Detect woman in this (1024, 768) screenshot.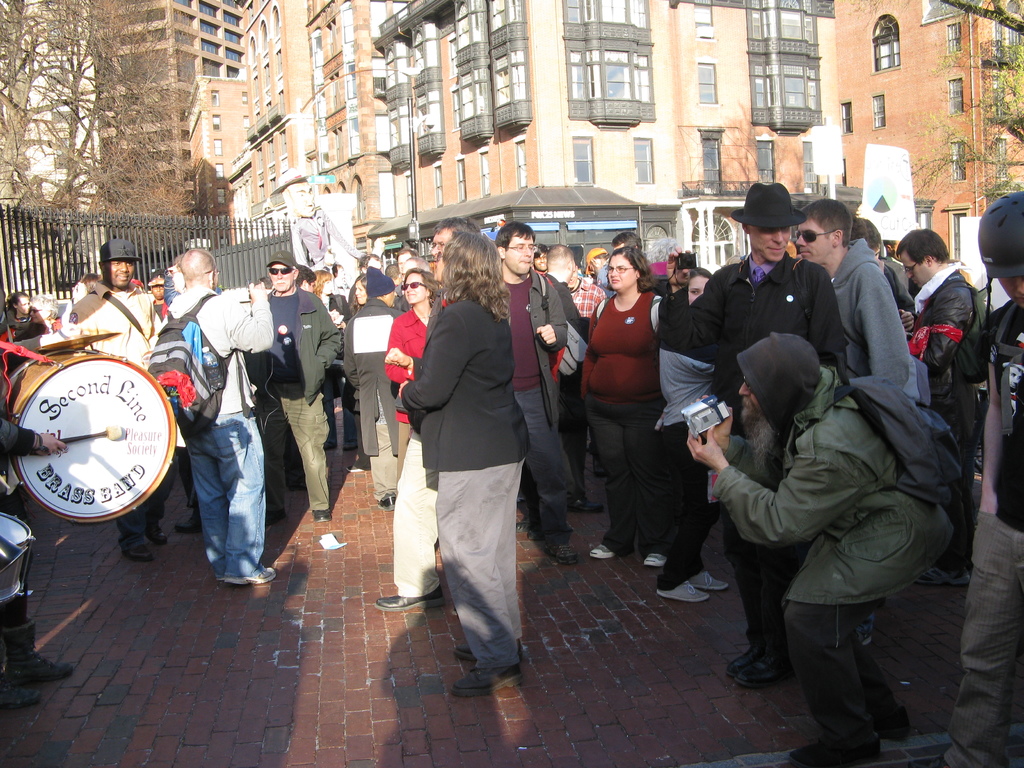
Detection: 579 243 664 559.
